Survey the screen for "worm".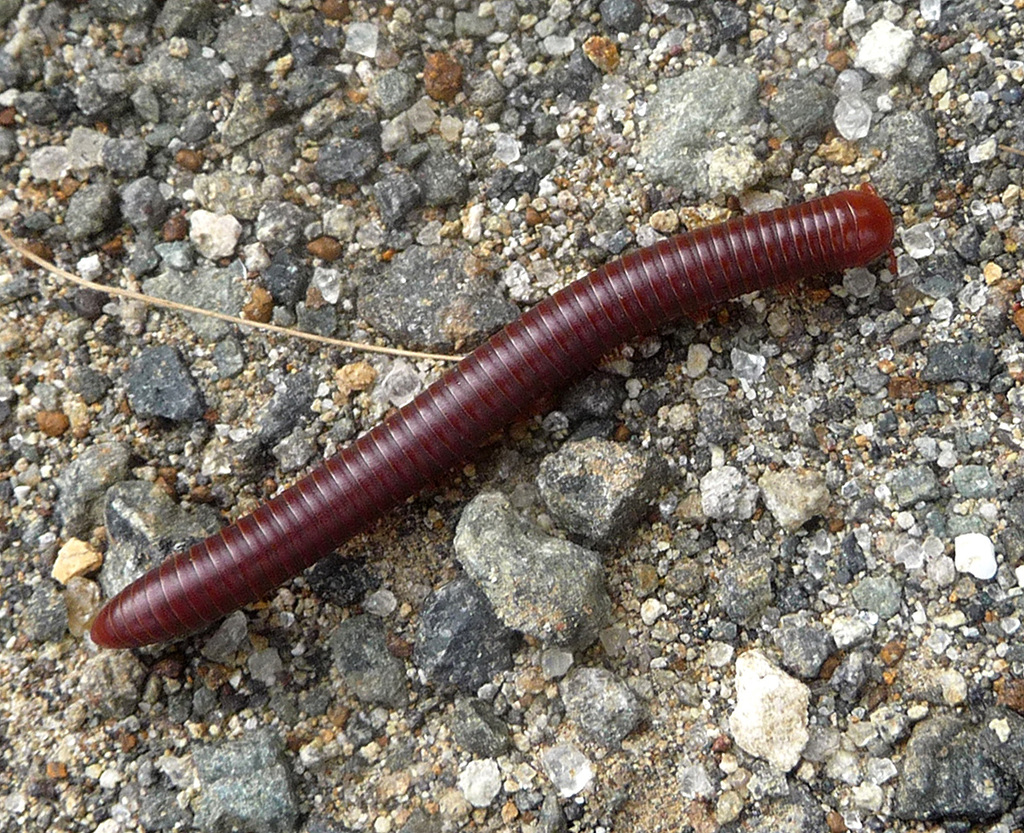
Survey found: x1=80 y1=173 x2=910 y2=669.
